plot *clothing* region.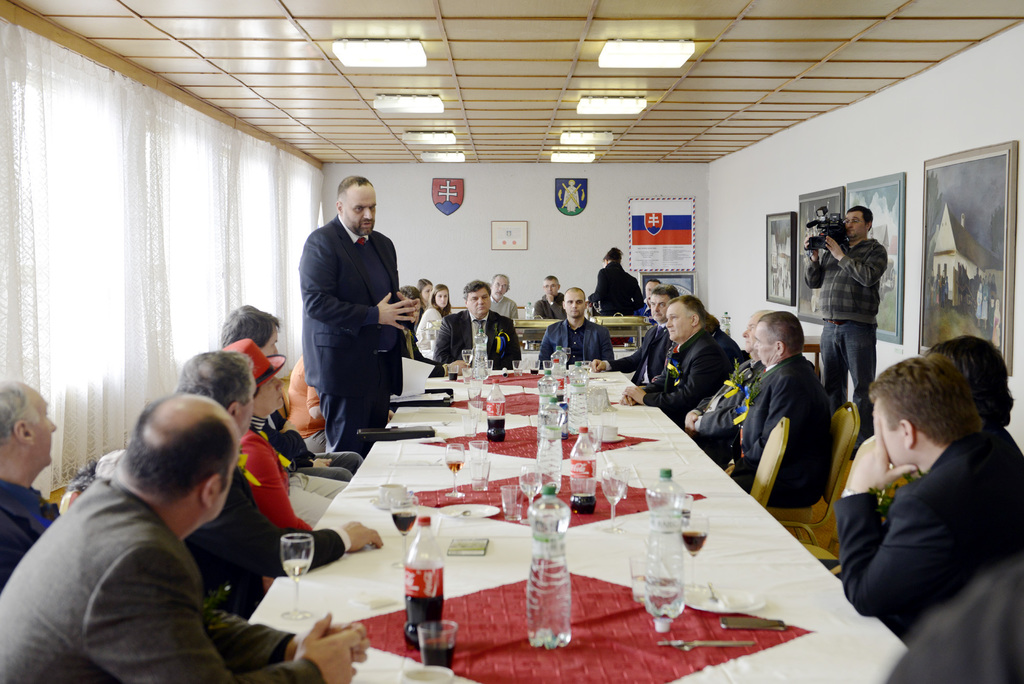
Plotted at [x1=13, y1=425, x2=273, y2=673].
